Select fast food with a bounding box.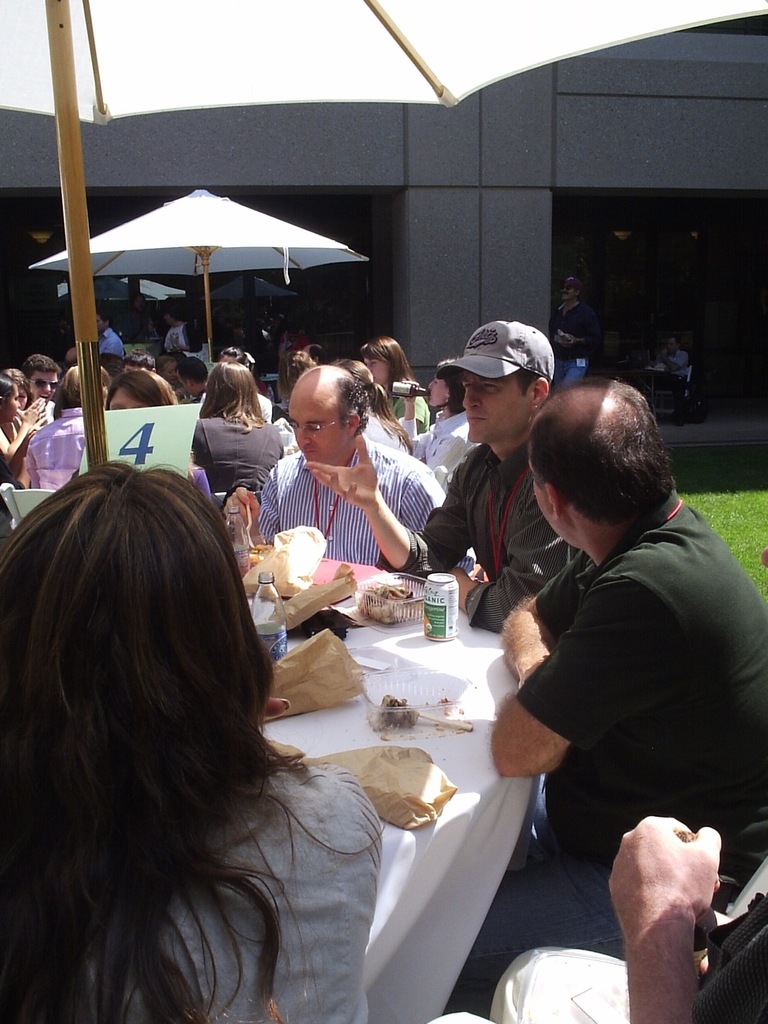
locate(358, 572, 415, 623).
